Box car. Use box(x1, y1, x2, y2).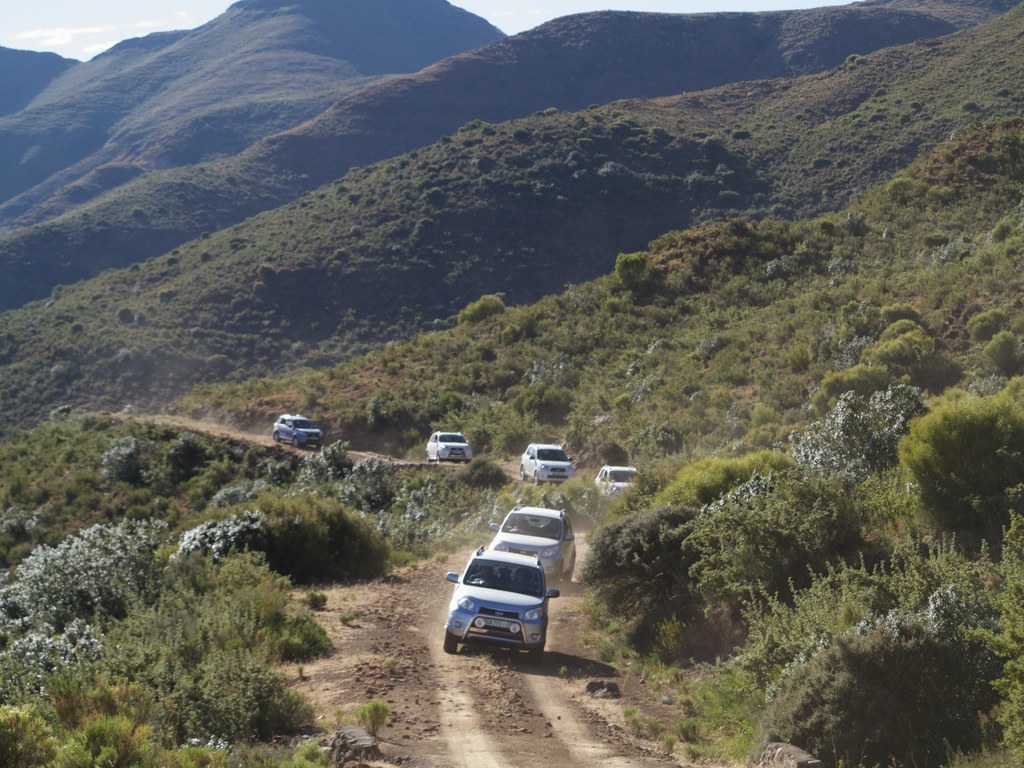
box(270, 417, 322, 446).
